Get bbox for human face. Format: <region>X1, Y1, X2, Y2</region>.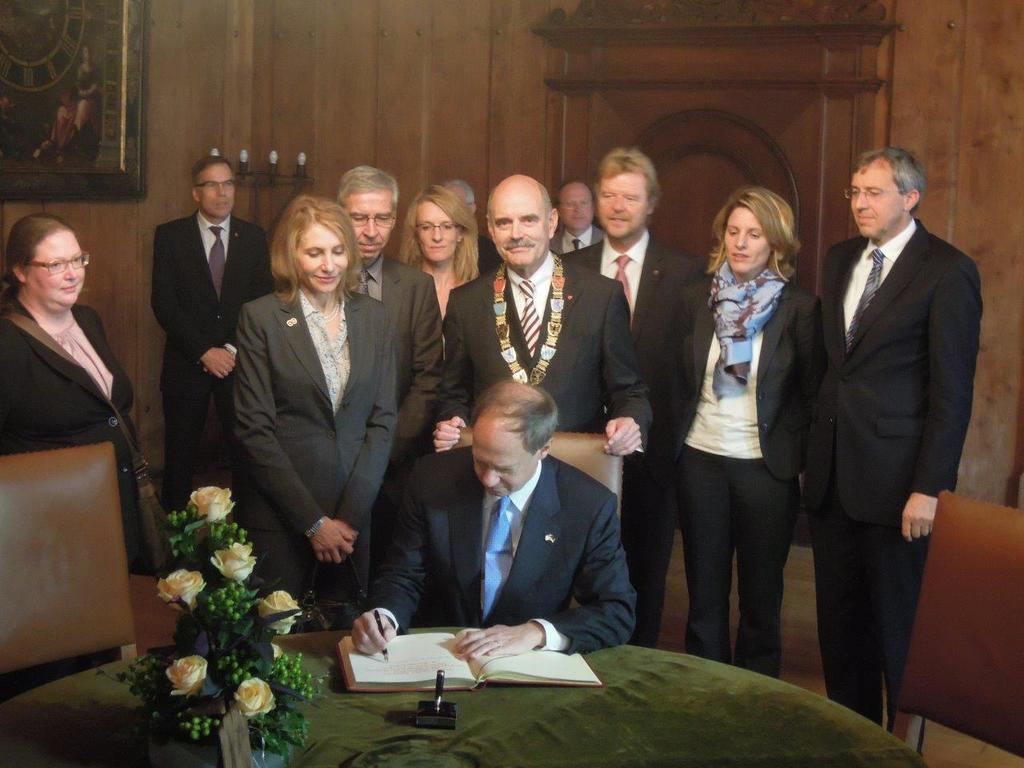
<region>599, 172, 643, 234</region>.
